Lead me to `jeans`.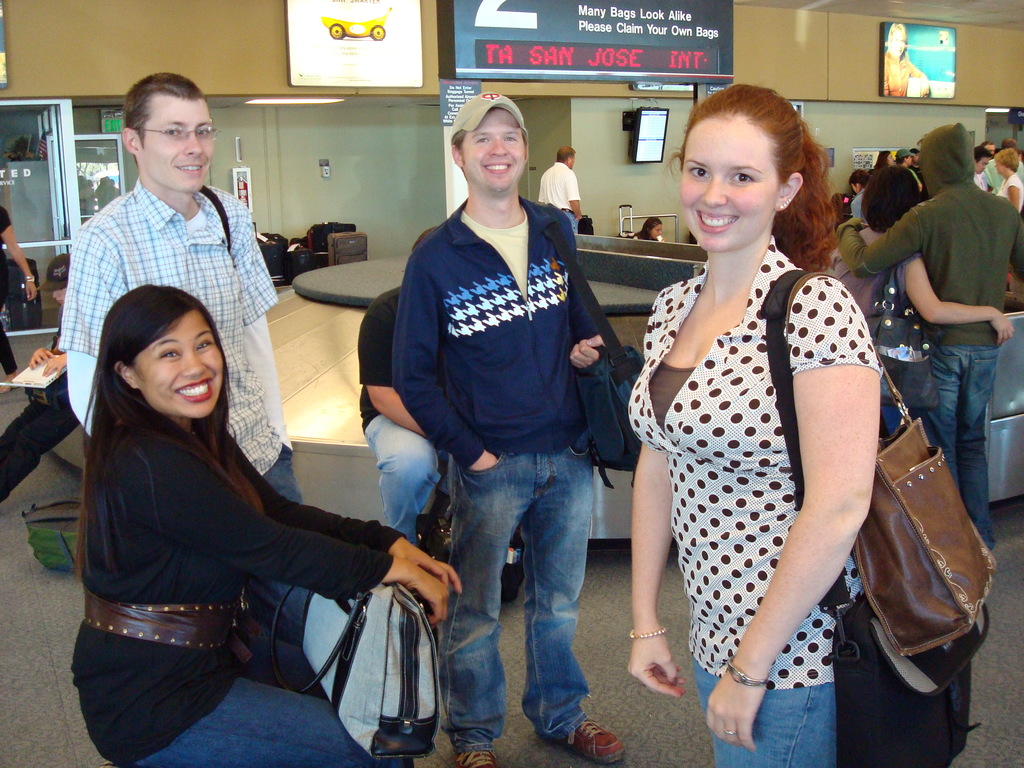
Lead to (x1=439, y1=431, x2=609, y2=748).
